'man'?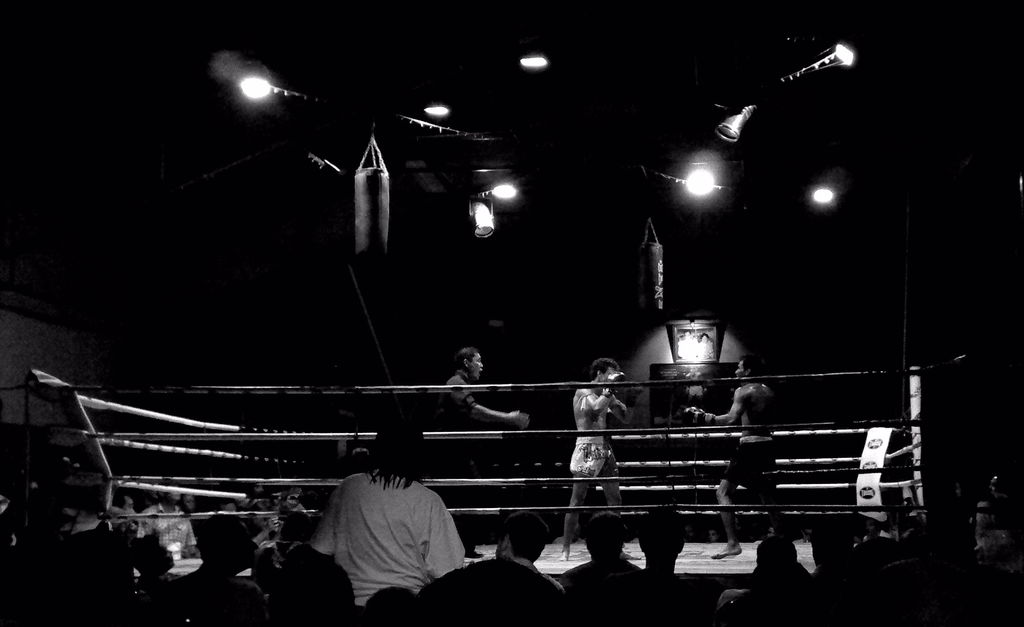
(298, 457, 468, 616)
